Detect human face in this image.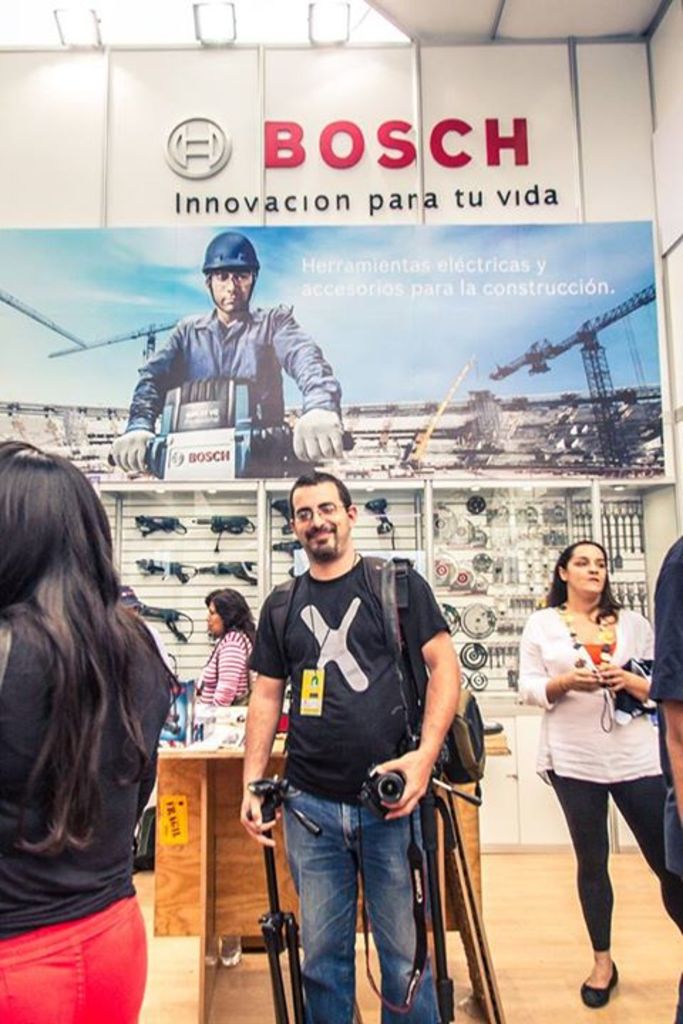
Detection: box=[562, 538, 608, 594].
